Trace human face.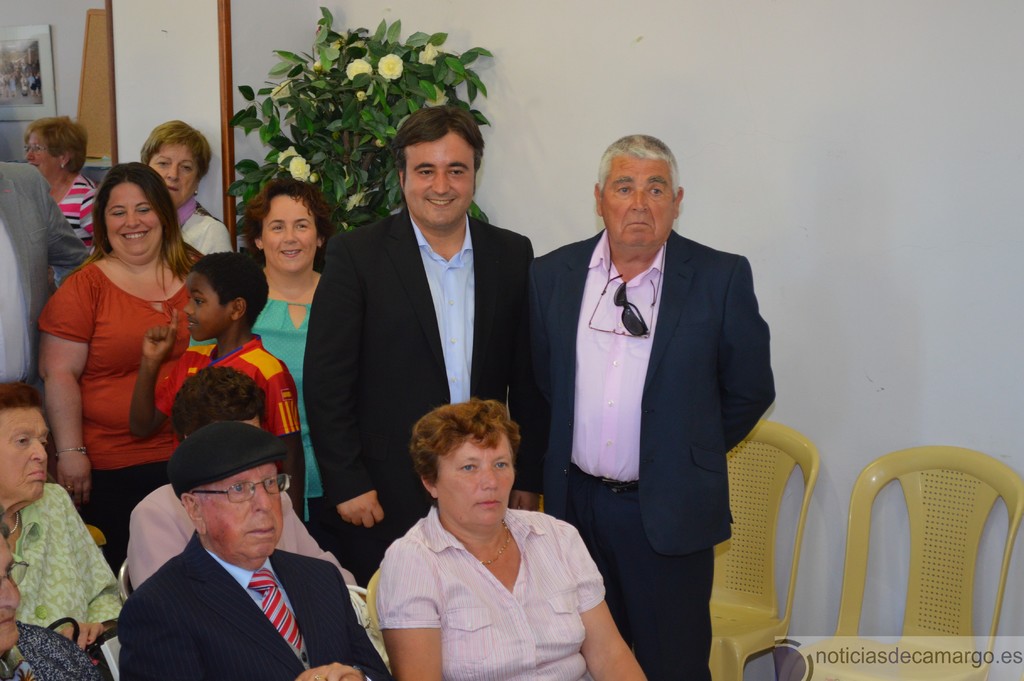
Traced to {"left": 196, "top": 459, "right": 286, "bottom": 570}.
